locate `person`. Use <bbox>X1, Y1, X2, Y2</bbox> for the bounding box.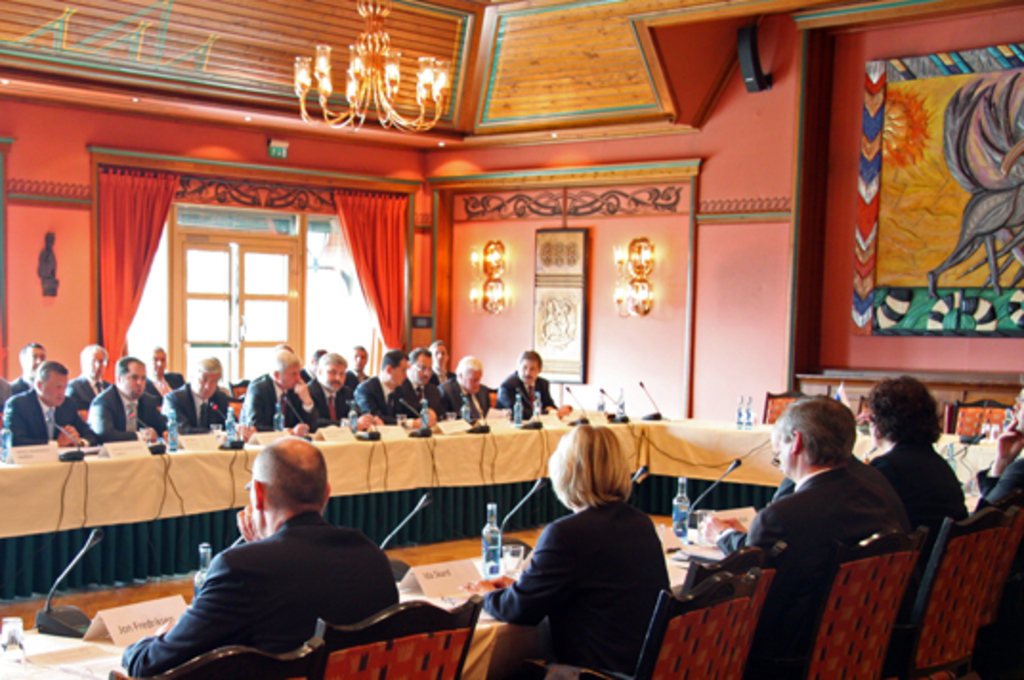
<bbox>864, 372, 978, 537</bbox>.
